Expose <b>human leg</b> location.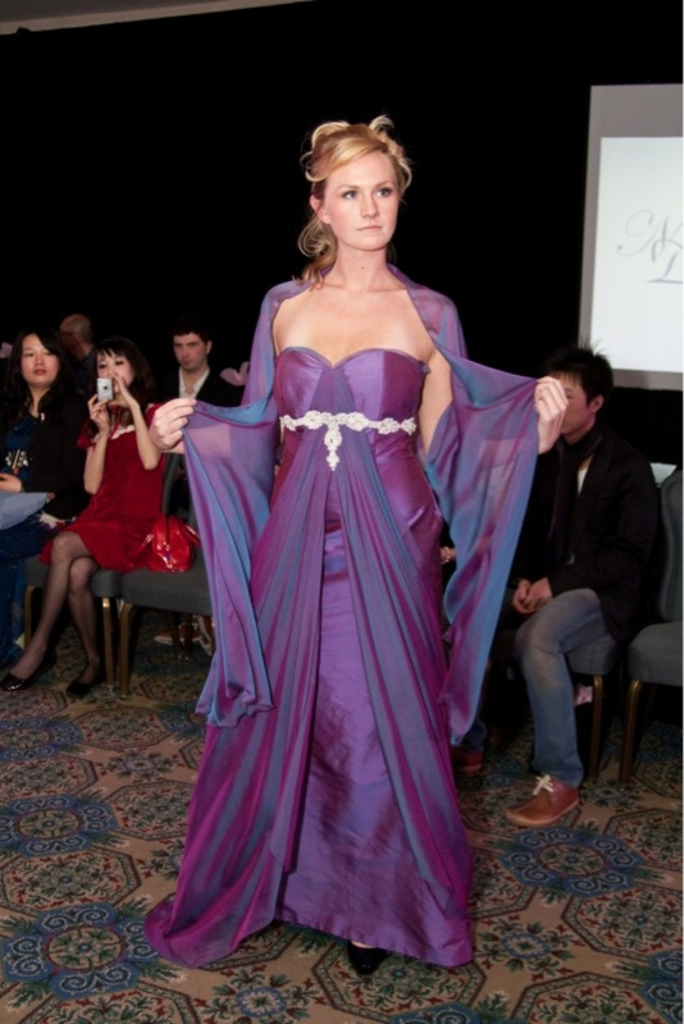
Exposed at 0, 526, 155, 691.
